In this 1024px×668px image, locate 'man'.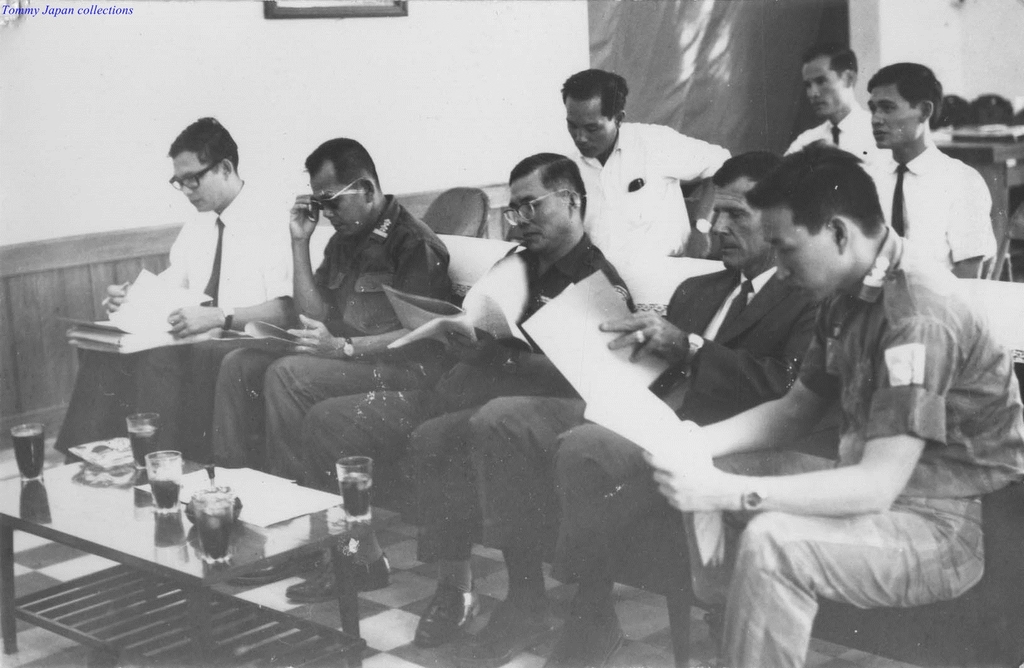
Bounding box: <region>849, 61, 996, 282</region>.
